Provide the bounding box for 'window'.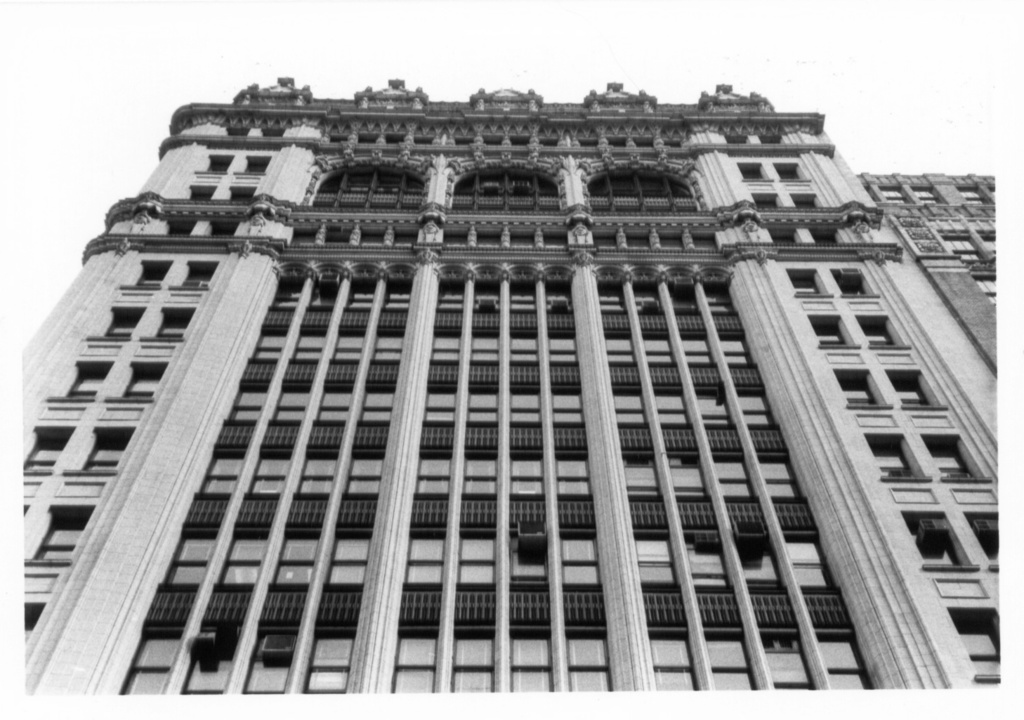
bbox(171, 534, 216, 582).
